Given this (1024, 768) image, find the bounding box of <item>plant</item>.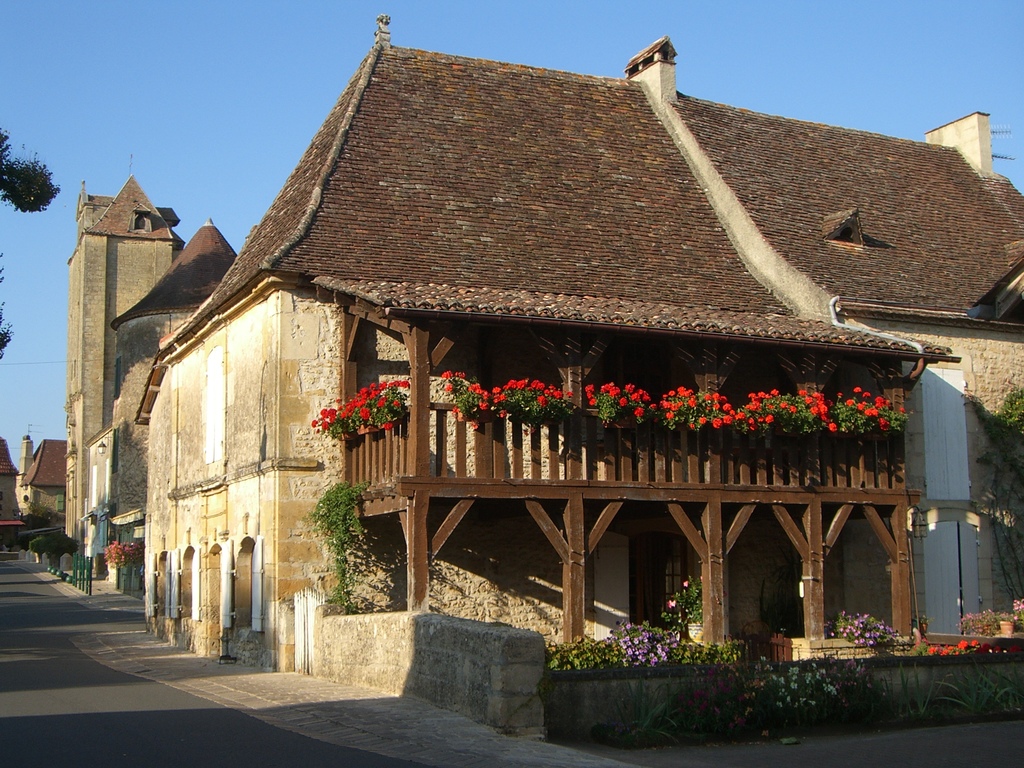
select_region(698, 390, 744, 433).
